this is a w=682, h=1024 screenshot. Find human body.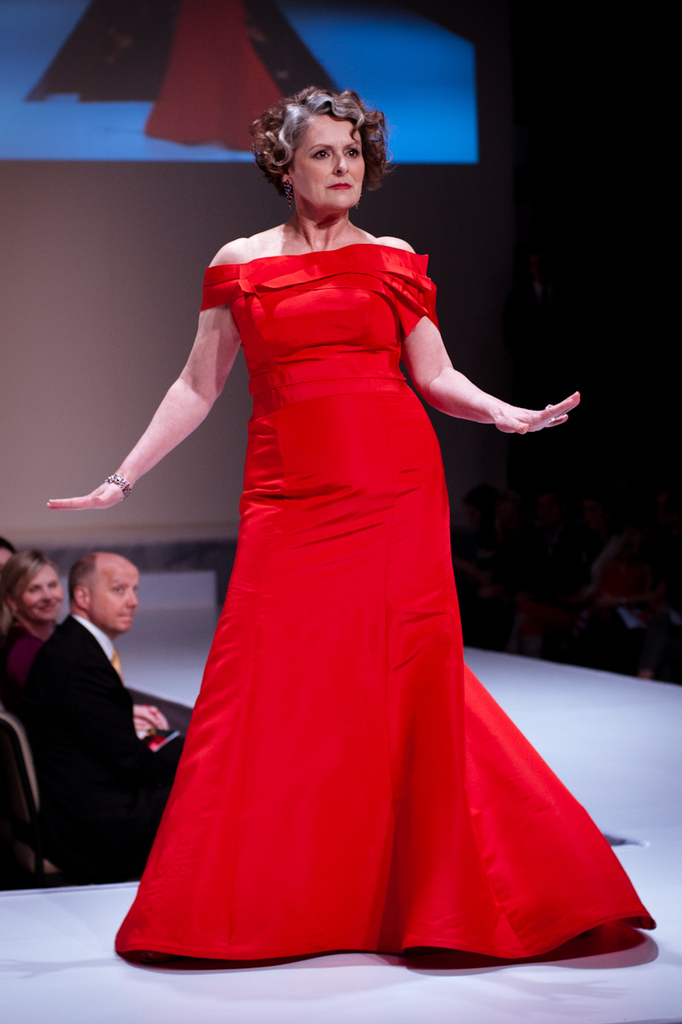
Bounding box: box=[13, 612, 175, 891].
